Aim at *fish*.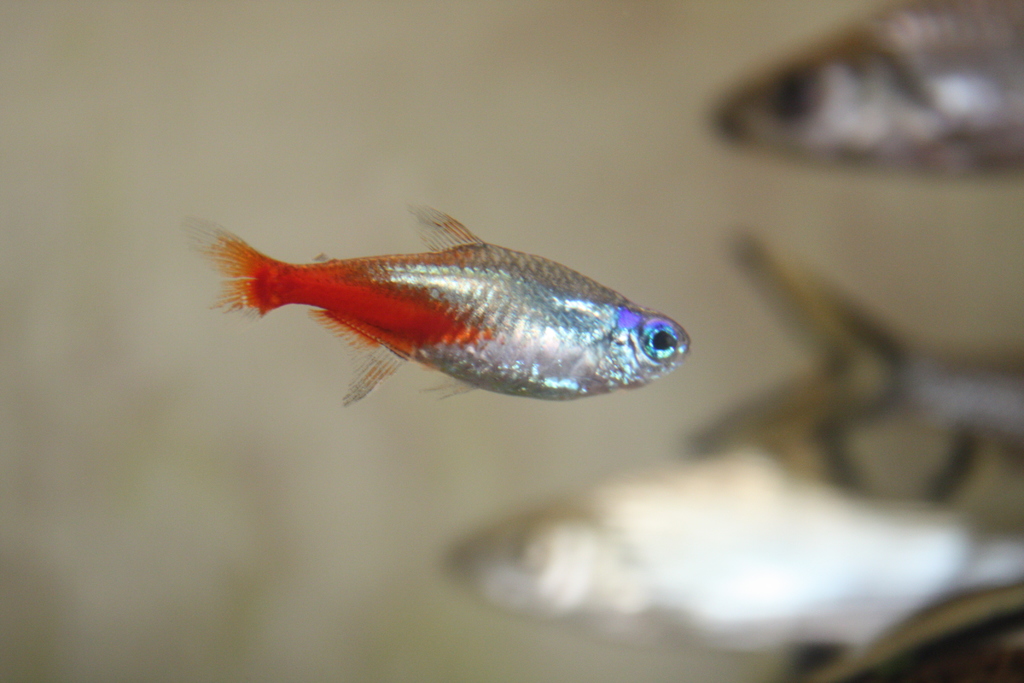
Aimed at left=176, top=190, right=692, bottom=404.
